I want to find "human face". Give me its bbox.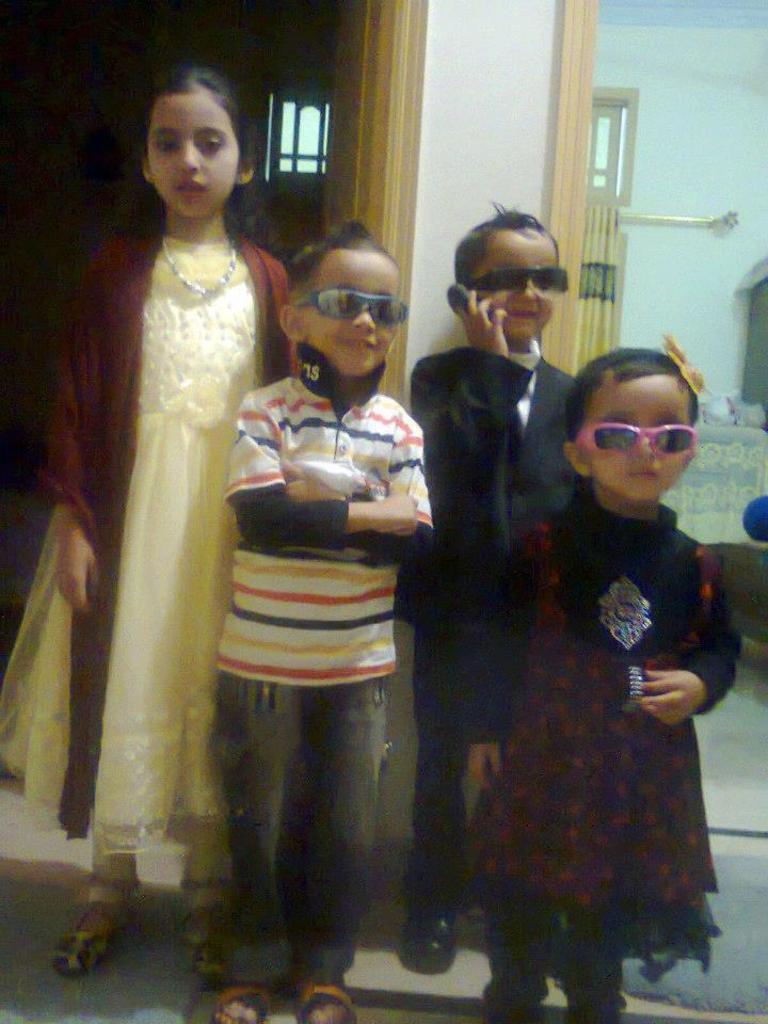
bbox=[474, 228, 559, 337].
